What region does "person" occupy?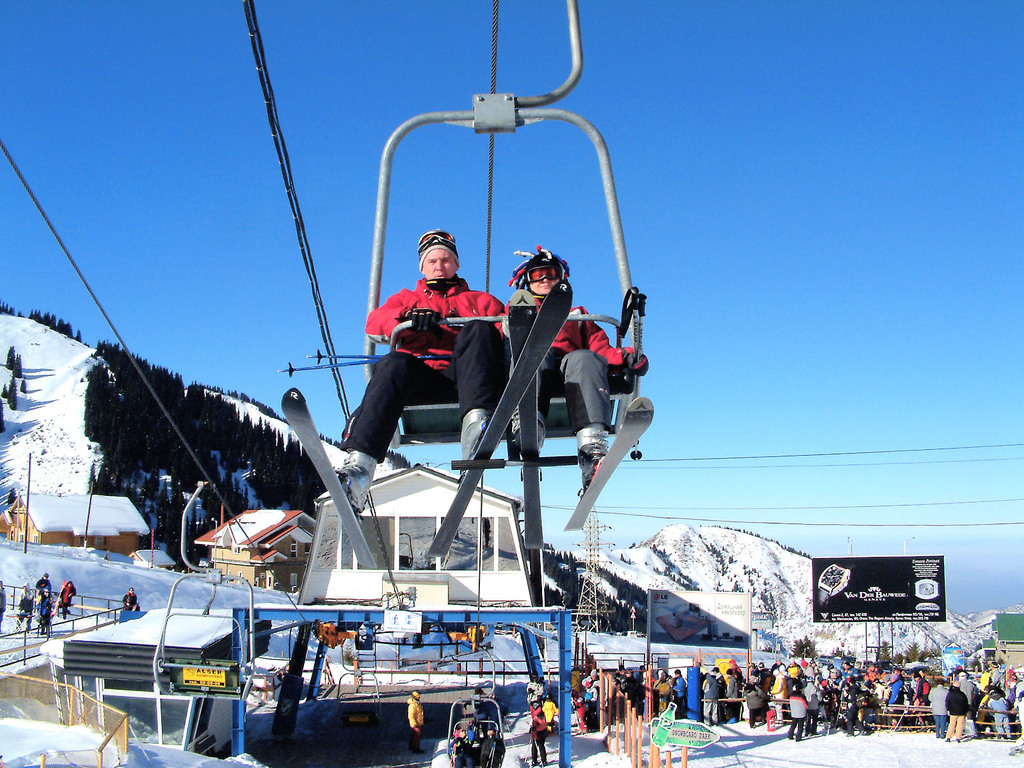
x1=406 y1=691 x2=426 y2=755.
